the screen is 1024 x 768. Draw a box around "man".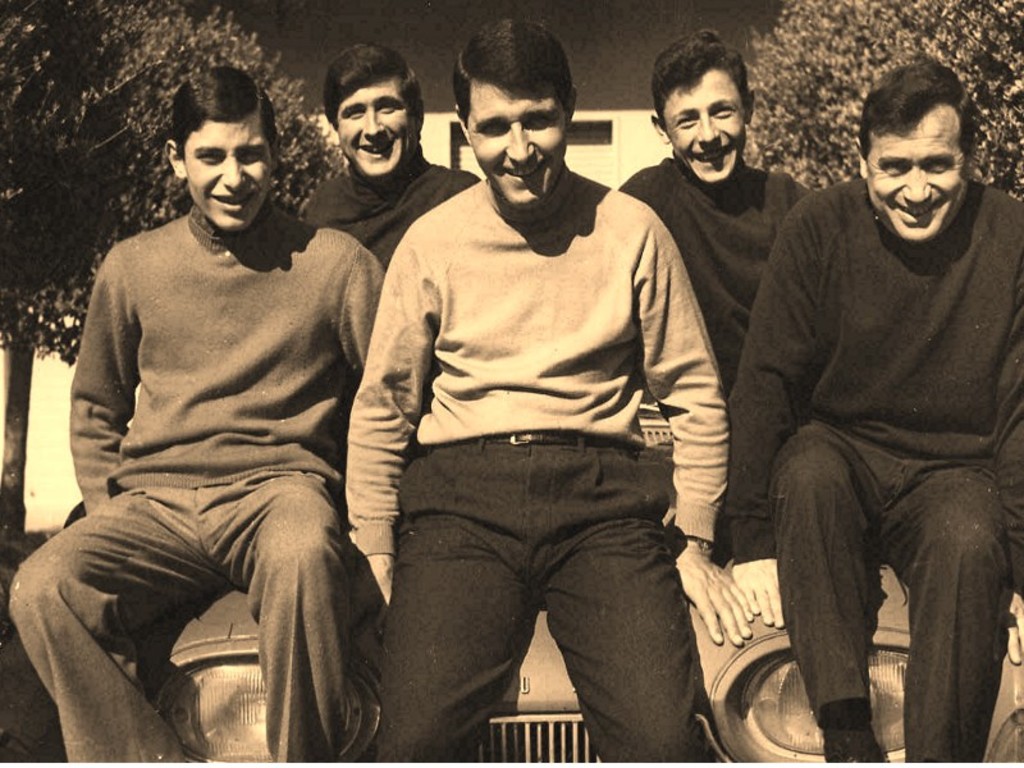
region(0, 61, 393, 767).
